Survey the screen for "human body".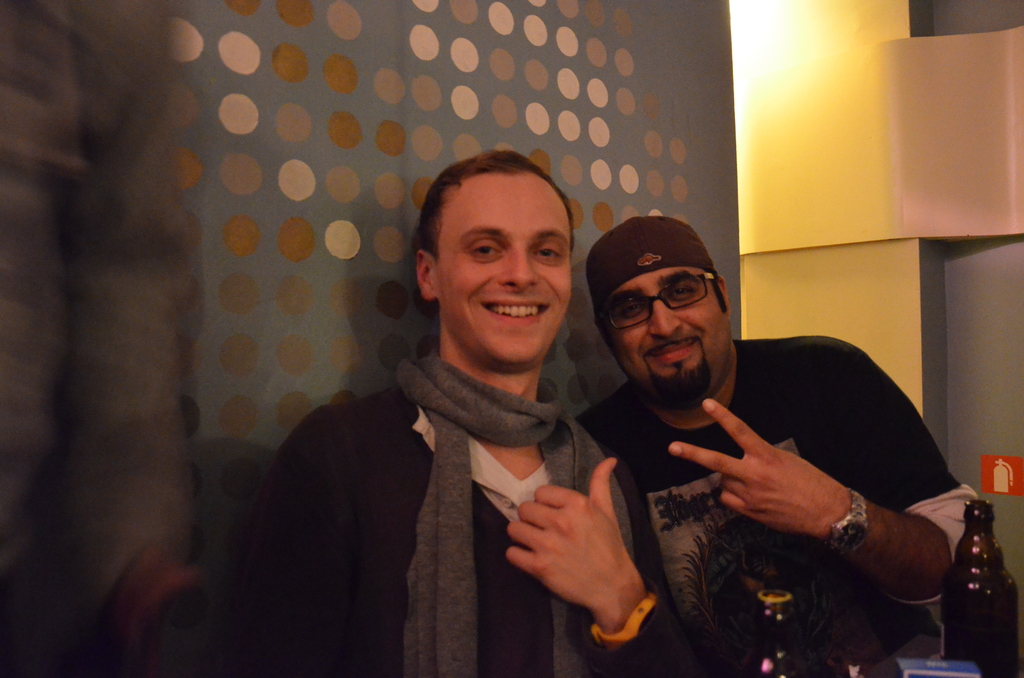
Survey found: <box>253,174,646,677</box>.
